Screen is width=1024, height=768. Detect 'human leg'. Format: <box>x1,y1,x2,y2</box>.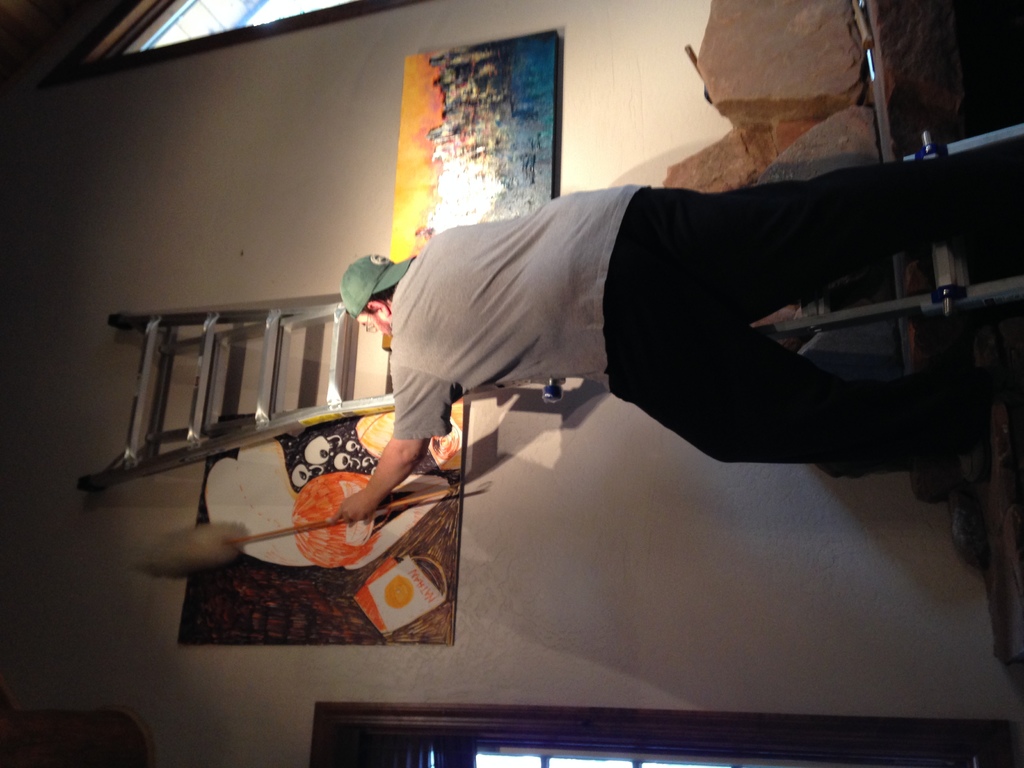
<box>607,322,989,481</box>.
